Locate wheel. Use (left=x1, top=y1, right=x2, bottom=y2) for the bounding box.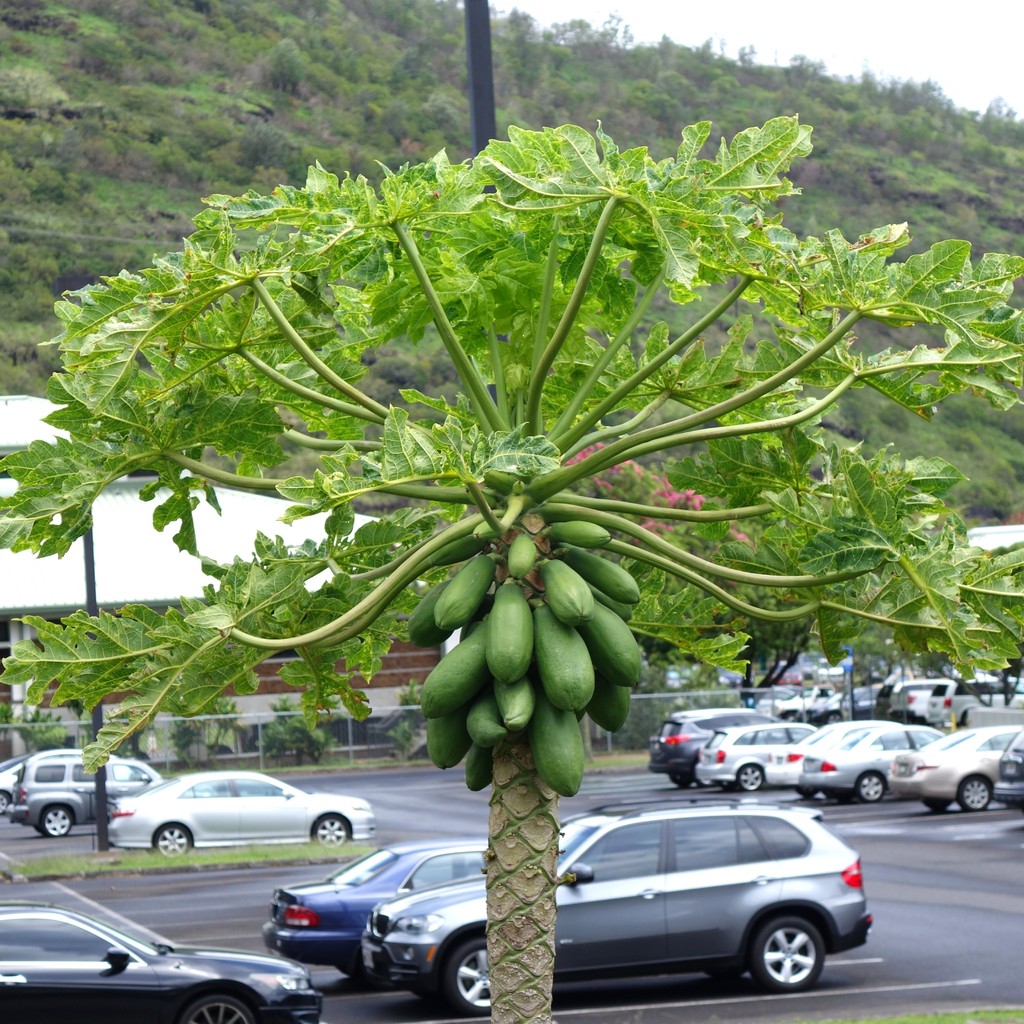
(left=749, top=913, right=826, bottom=993).
